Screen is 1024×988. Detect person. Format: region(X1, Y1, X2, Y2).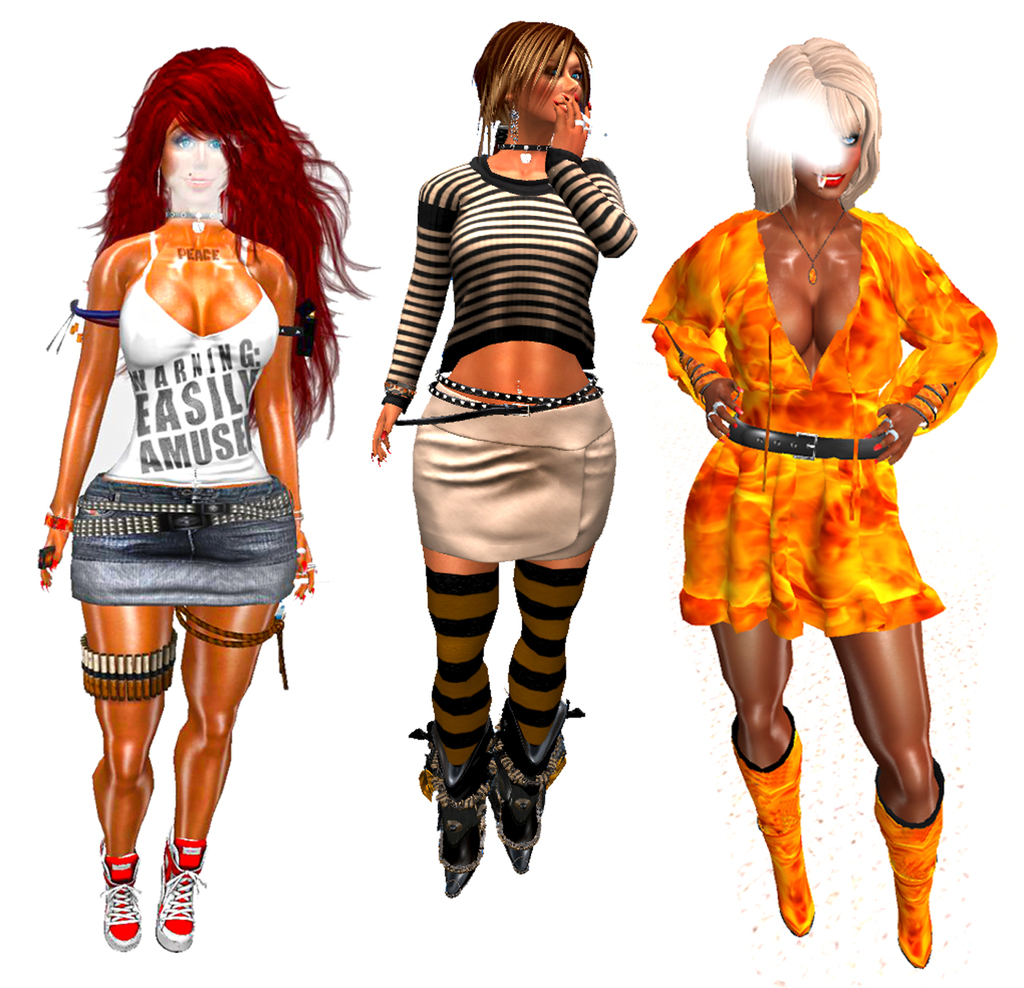
region(38, 45, 384, 954).
